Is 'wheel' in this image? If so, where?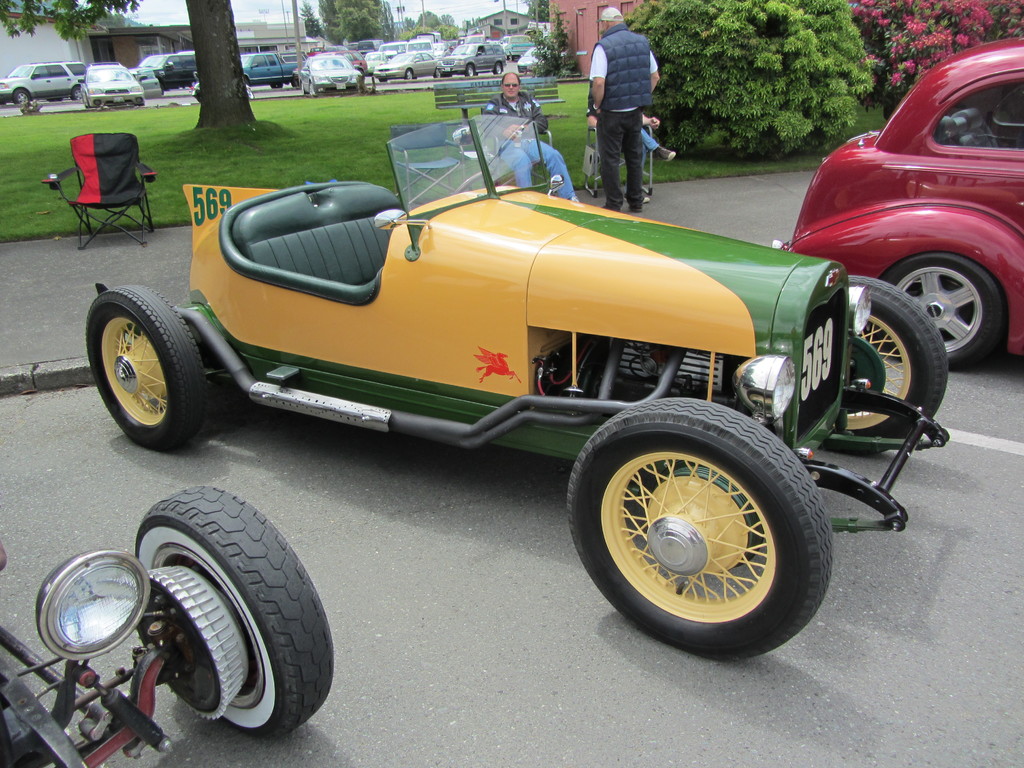
Yes, at 404,68,413,79.
